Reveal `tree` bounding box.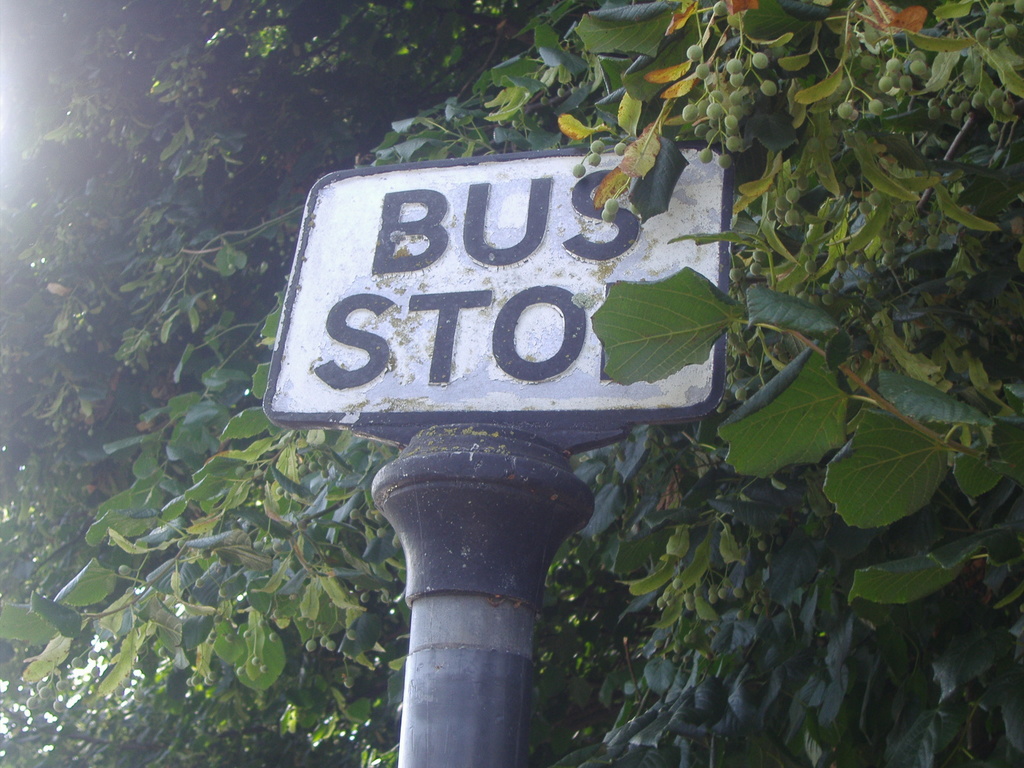
Revealed: crop(0, 0, 1023, 765).
